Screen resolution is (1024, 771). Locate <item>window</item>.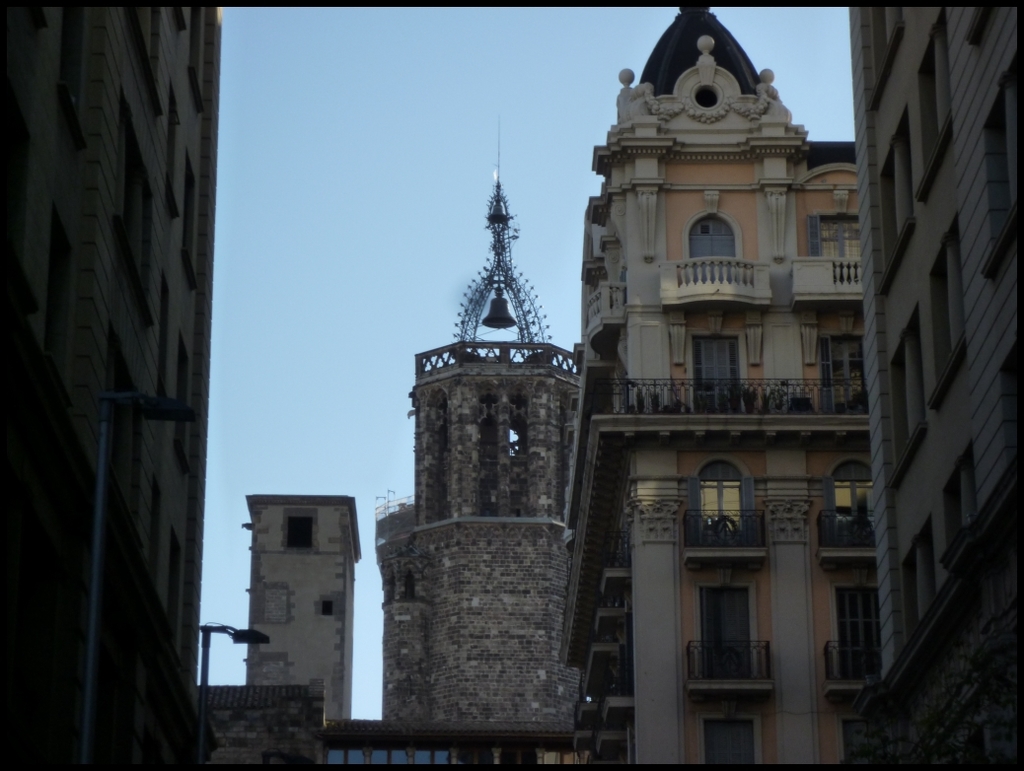
bbox(694, 459, 743, 536).
